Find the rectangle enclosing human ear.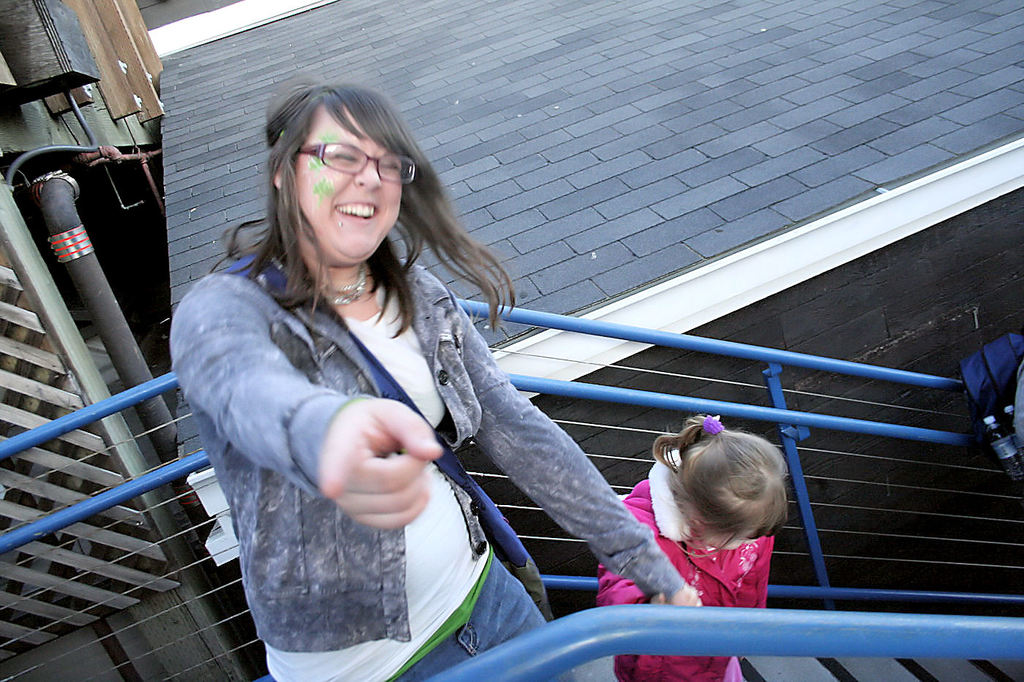
(270,159,283,187).
